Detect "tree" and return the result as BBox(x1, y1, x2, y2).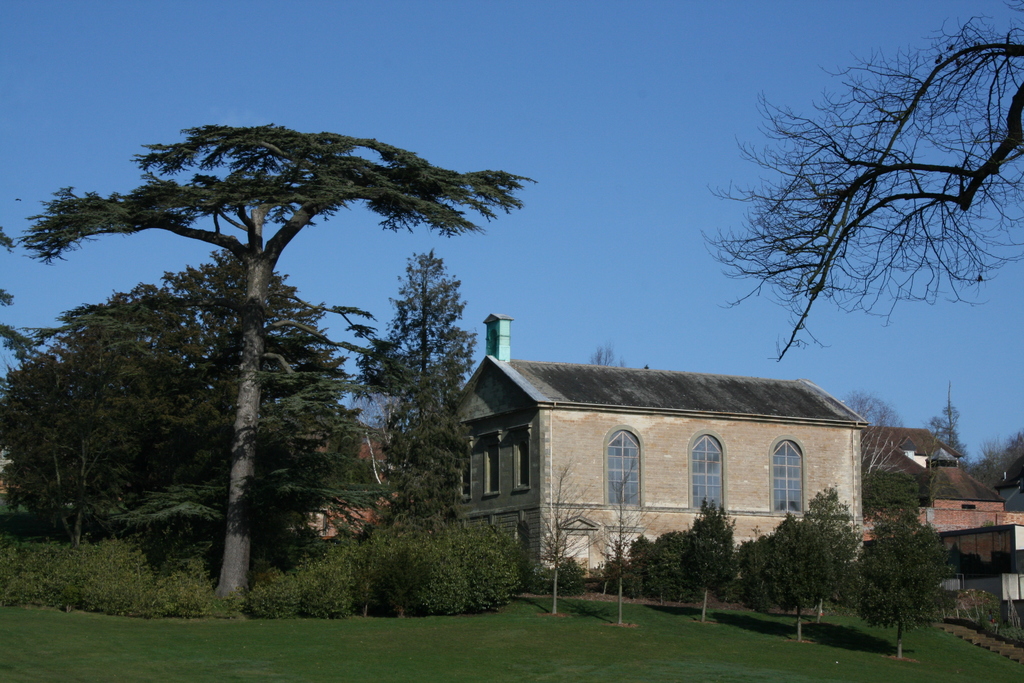
BBox(695, 0, 1023, 368).
